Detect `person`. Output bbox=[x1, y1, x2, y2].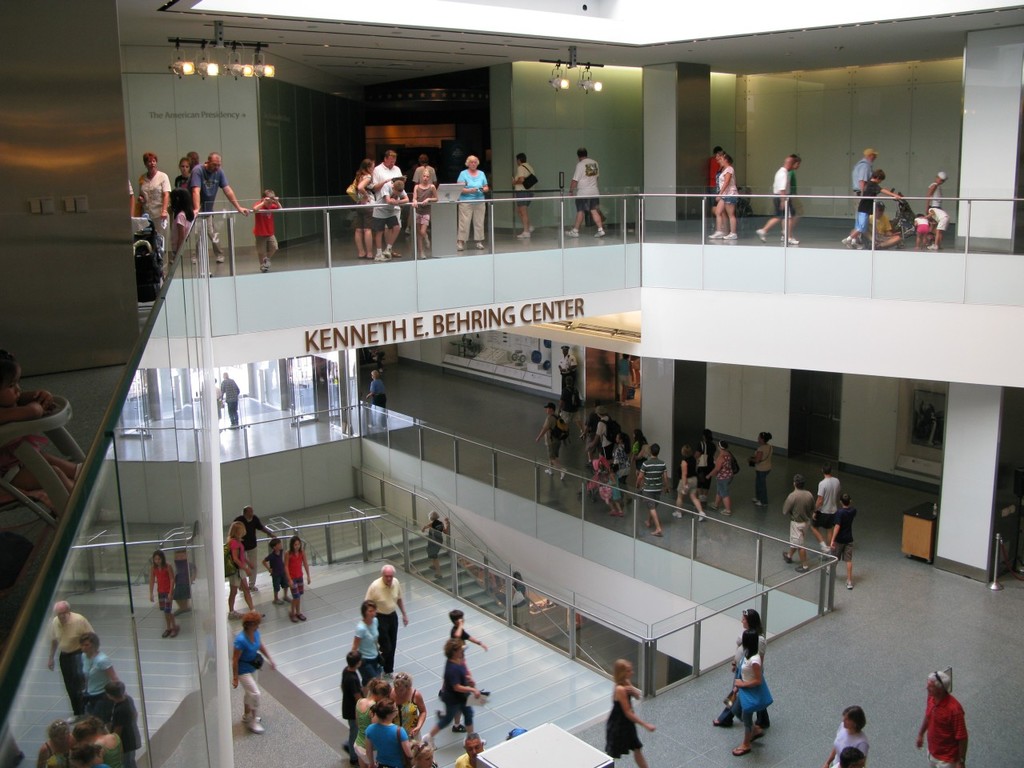
bbox=[678, 444, 706, 520].
